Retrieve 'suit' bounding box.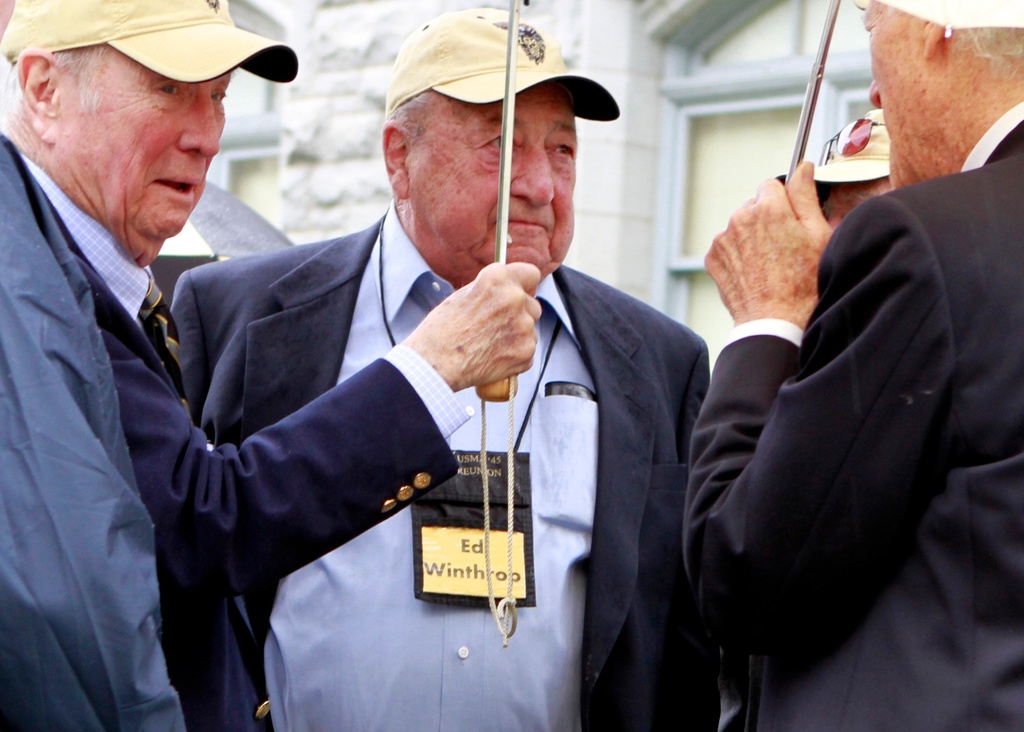
Bounding box: [43, 190, 454, 731].
